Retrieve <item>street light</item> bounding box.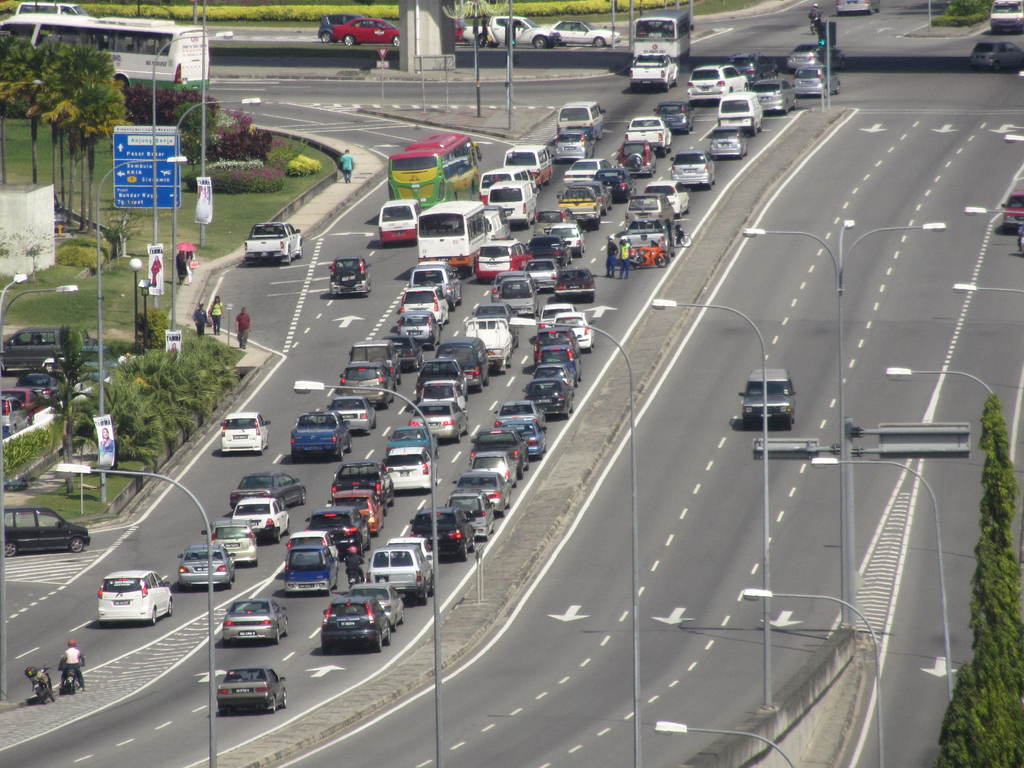
Bounding box: box(652, 712, 801, 767).
